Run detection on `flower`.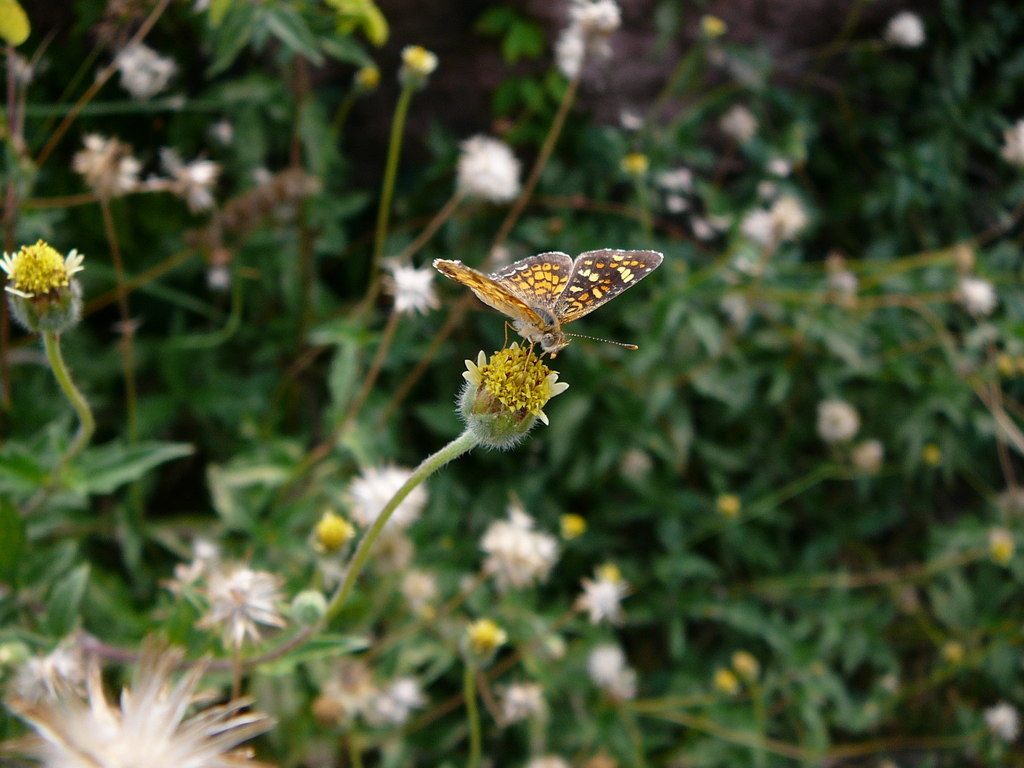
Result: {"x1": 109, "y1": 41, "x2": 173, "y2": 103}.
